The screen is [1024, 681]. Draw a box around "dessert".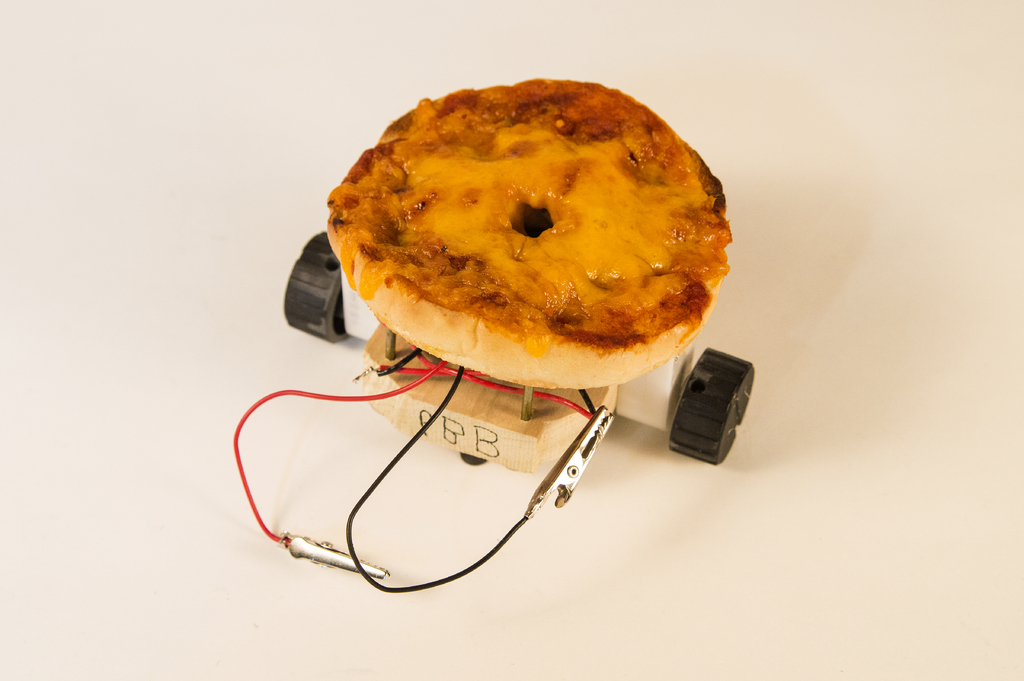
312 74 751 403.
